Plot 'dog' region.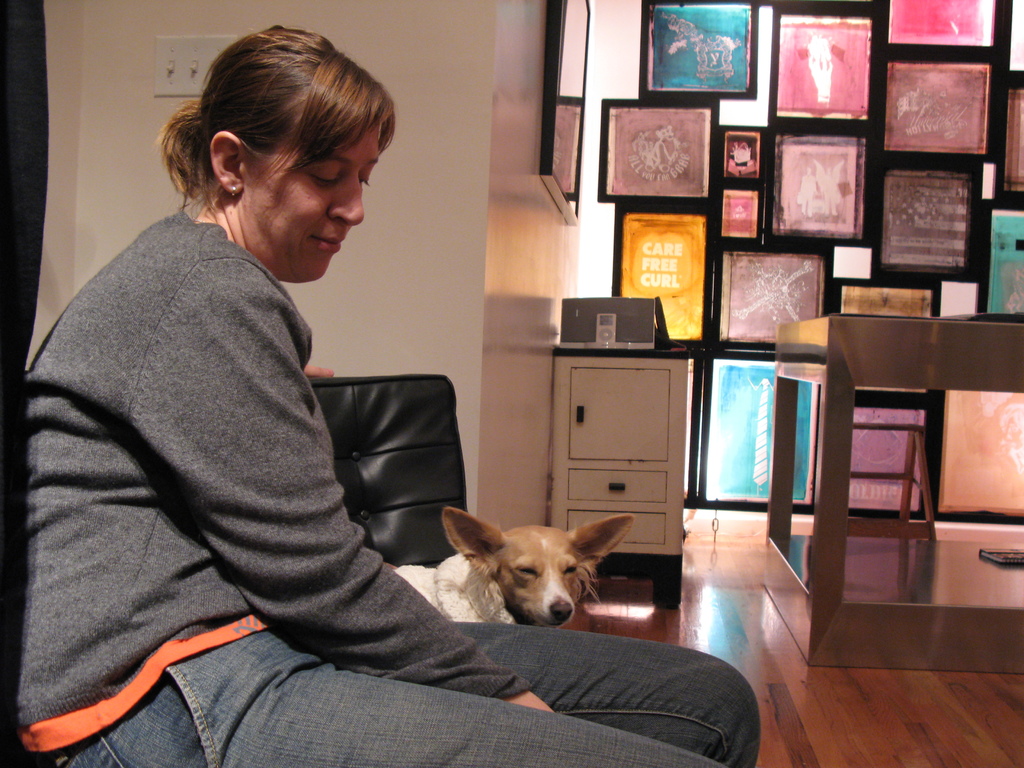
Plotted at locate(384, 508, 636, 632).
